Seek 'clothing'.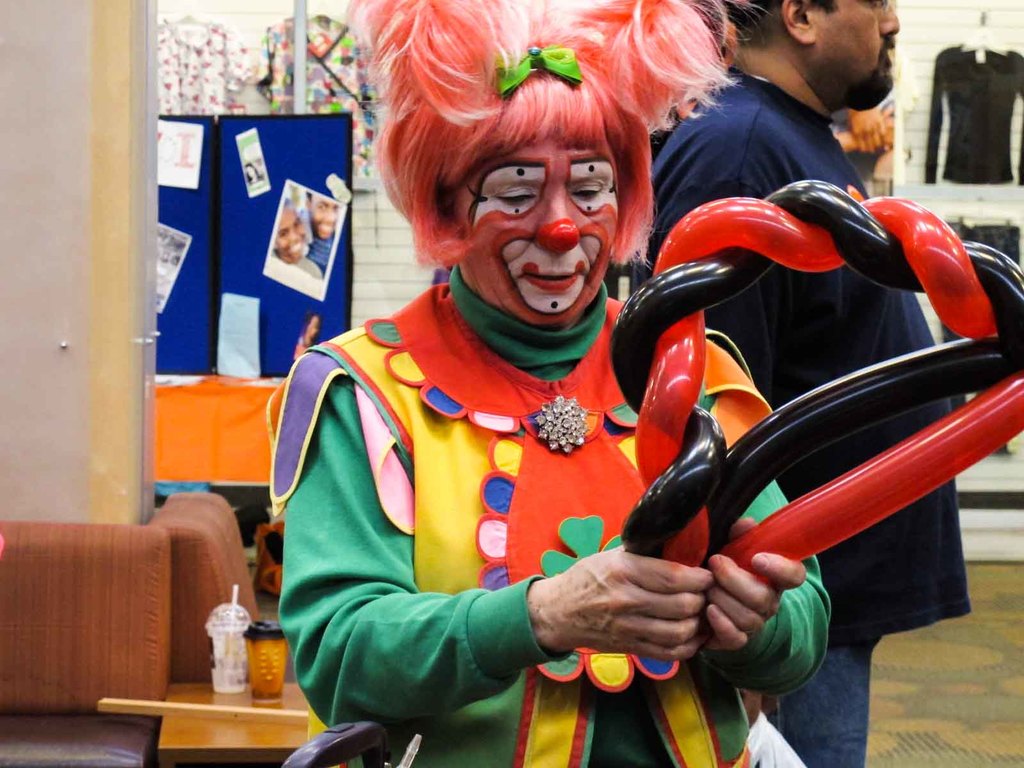
bbox=(272, 226, 733, 749).
